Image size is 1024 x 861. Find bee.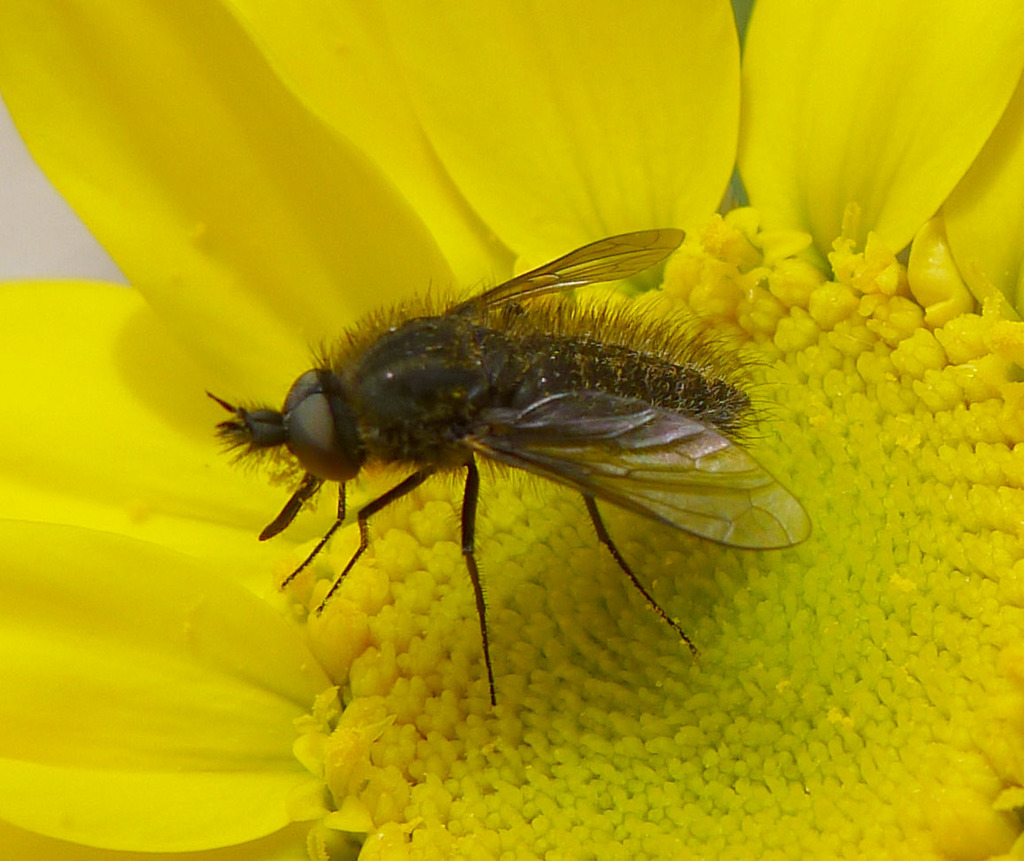
<box>218,228,790,725</box>.
